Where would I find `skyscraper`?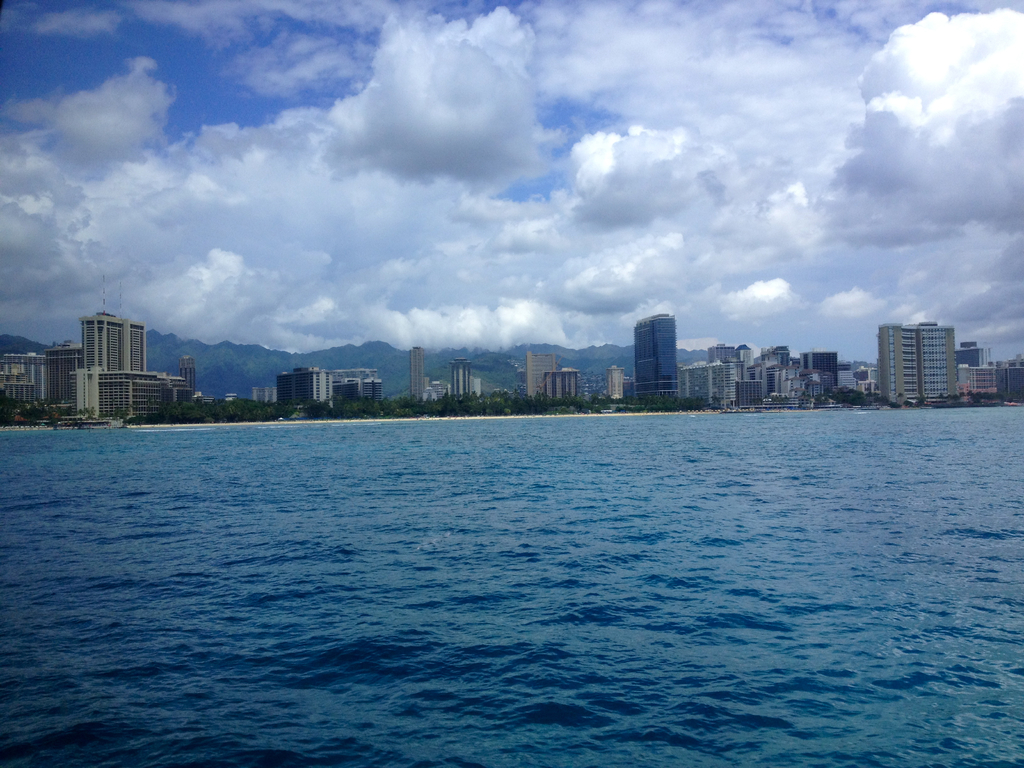
At (629,311,676,401).
